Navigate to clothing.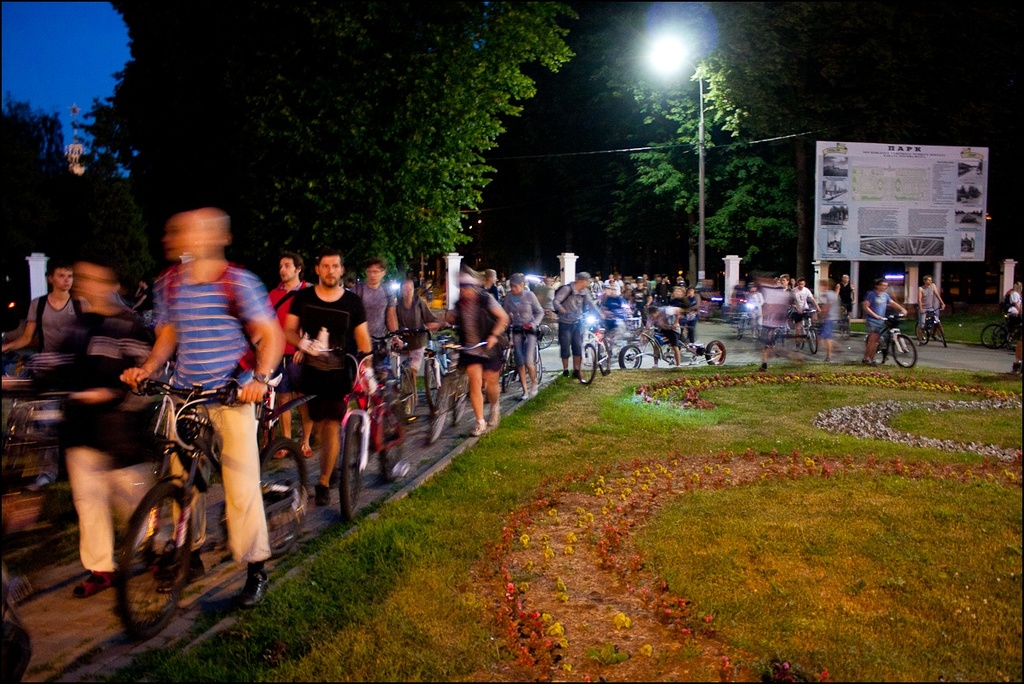
Navigation target: BBox(688, 300, 697, 339).
